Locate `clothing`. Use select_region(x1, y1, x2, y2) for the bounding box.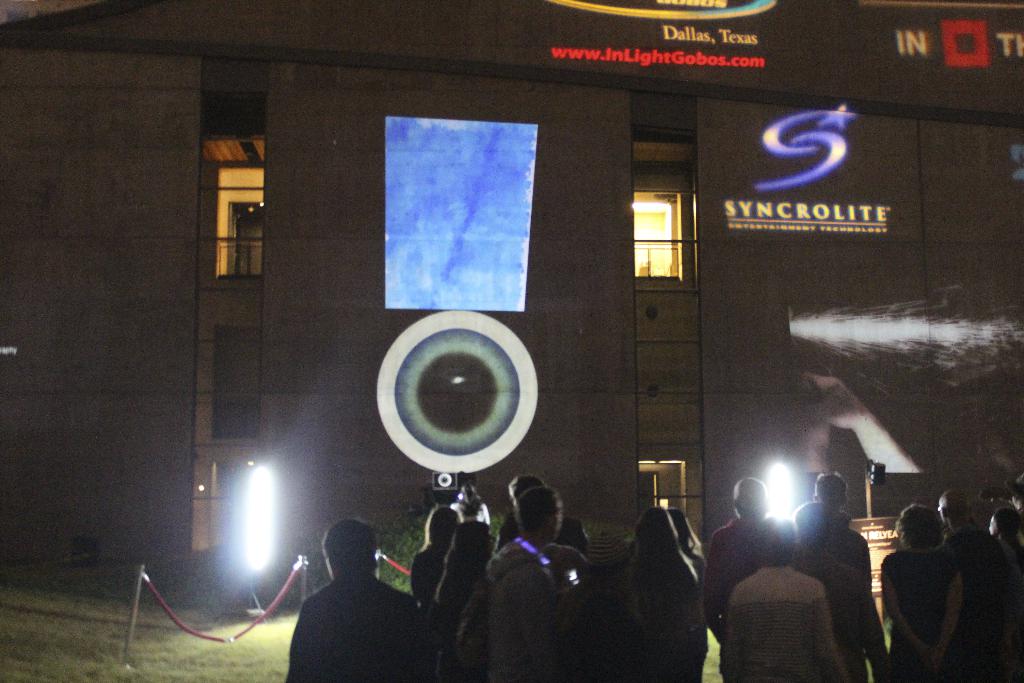
select_region(719, 562, 852, 682).
